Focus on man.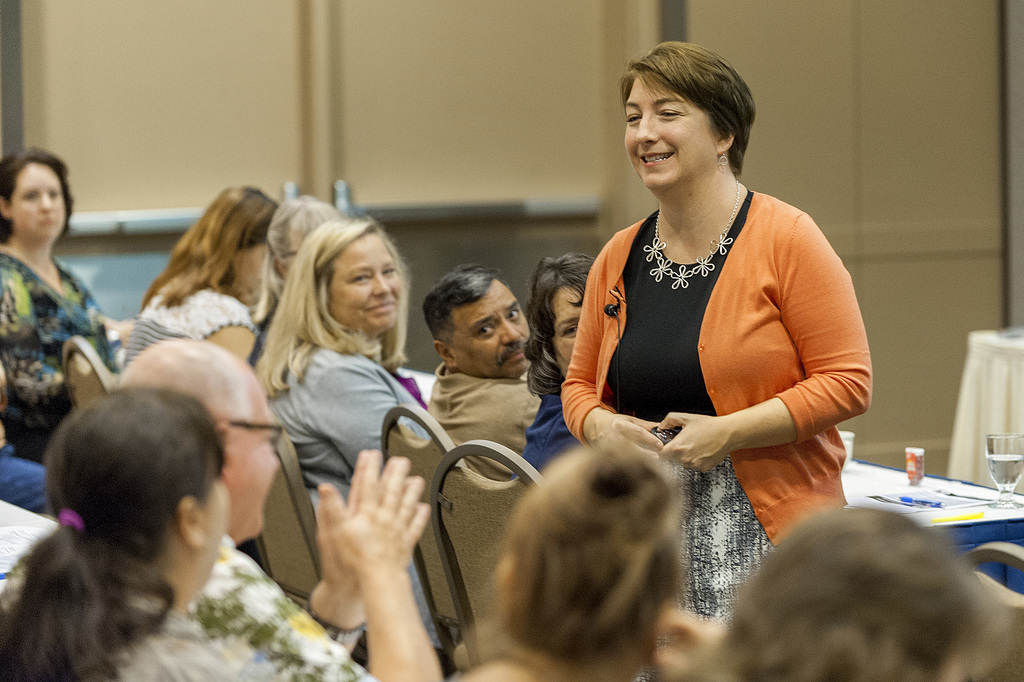
Focused at (426, 263, 545, 479).
